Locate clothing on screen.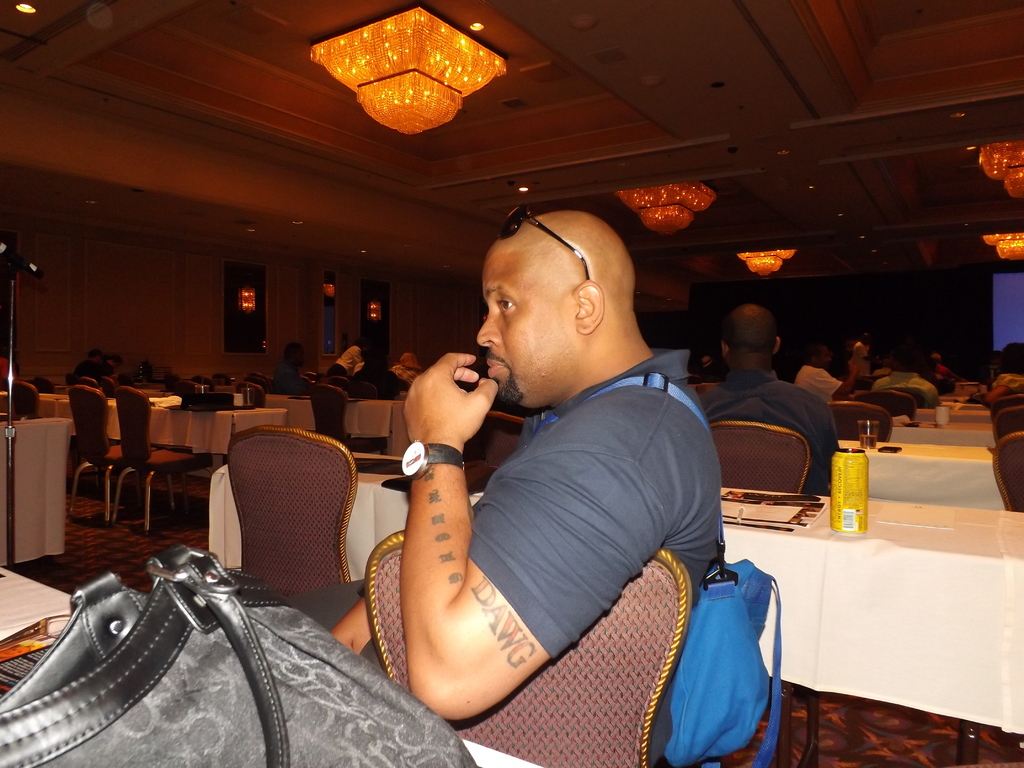
On screen at <bbox>776, 358, 840, 394</bbox>.
